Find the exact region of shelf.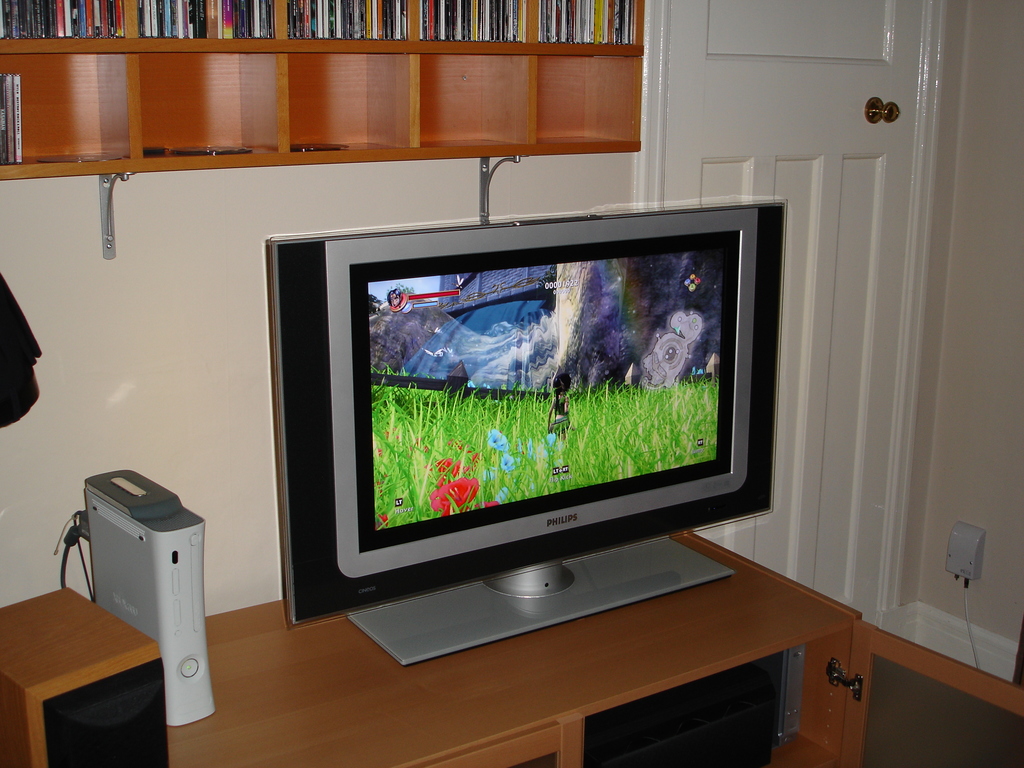
Exact region: <bbox>572, 622, 858, 767</bbox>.
